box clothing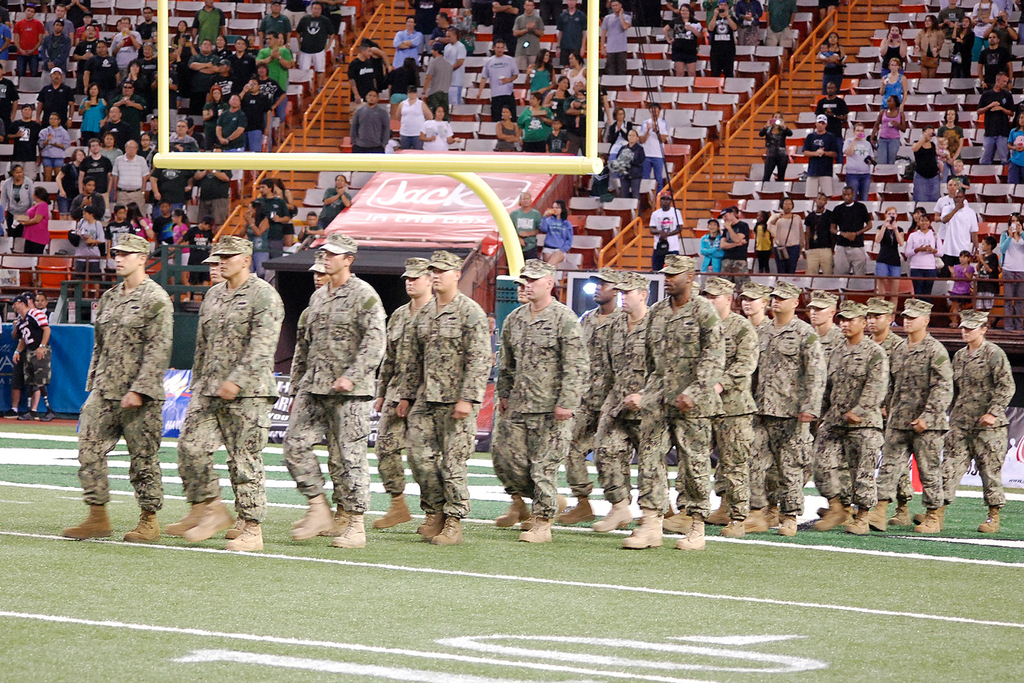
<region>880, 74, 909, 101</region>
